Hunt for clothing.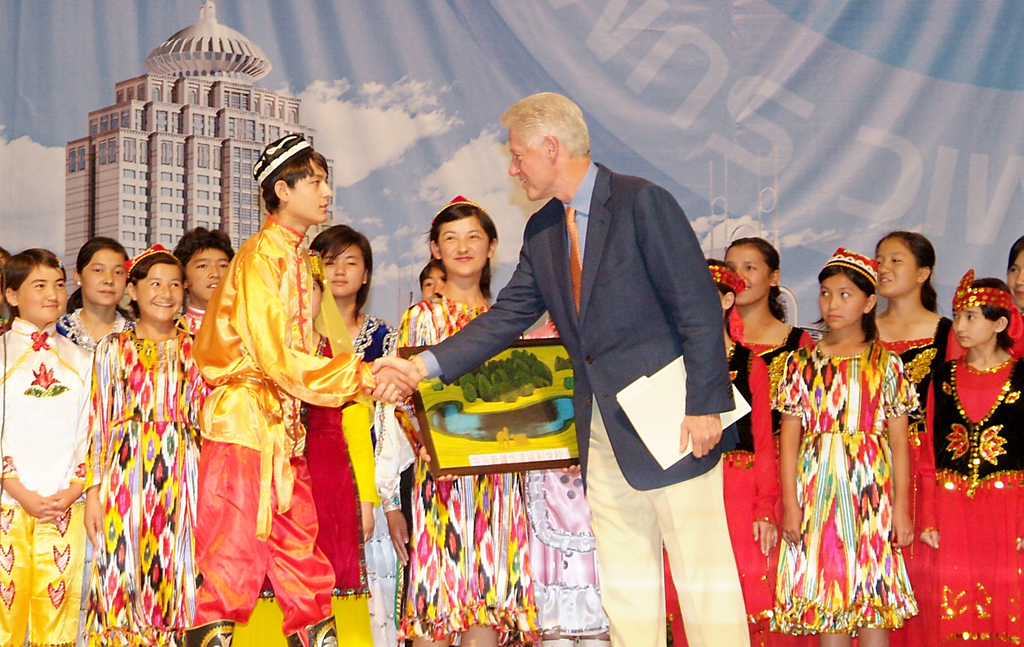
Hunted down at {"left": 931, "top": 351, "right": 1022, "bottom": 644}.
